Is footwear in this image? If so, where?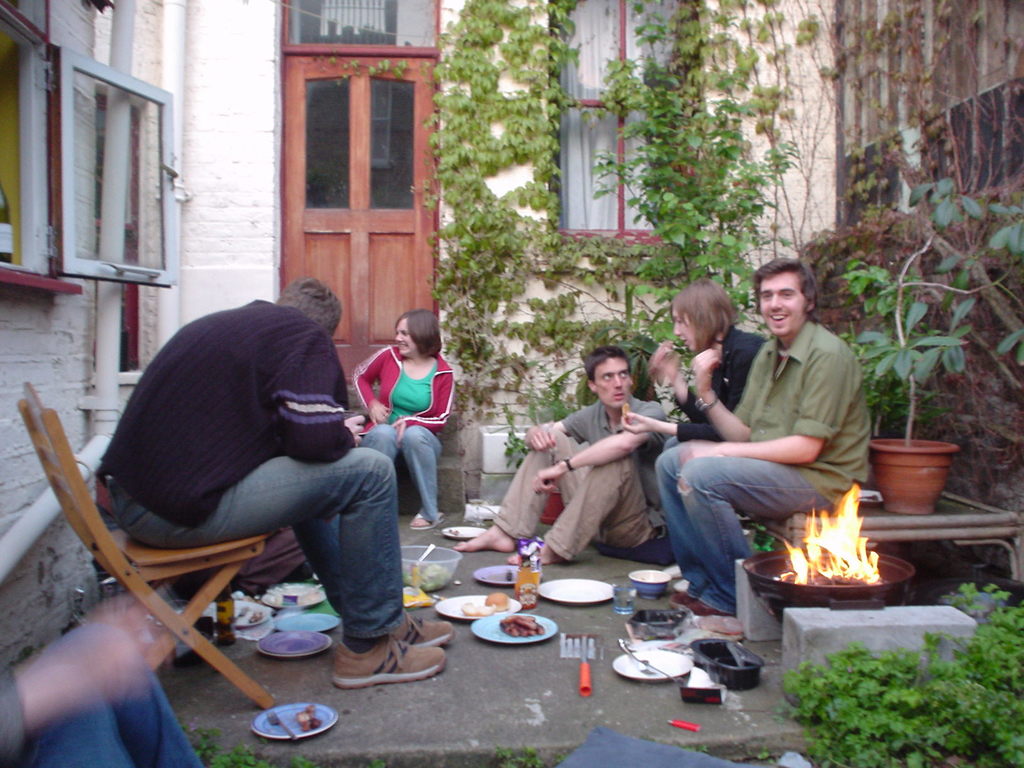
Yes, at 392,606,458,647.
